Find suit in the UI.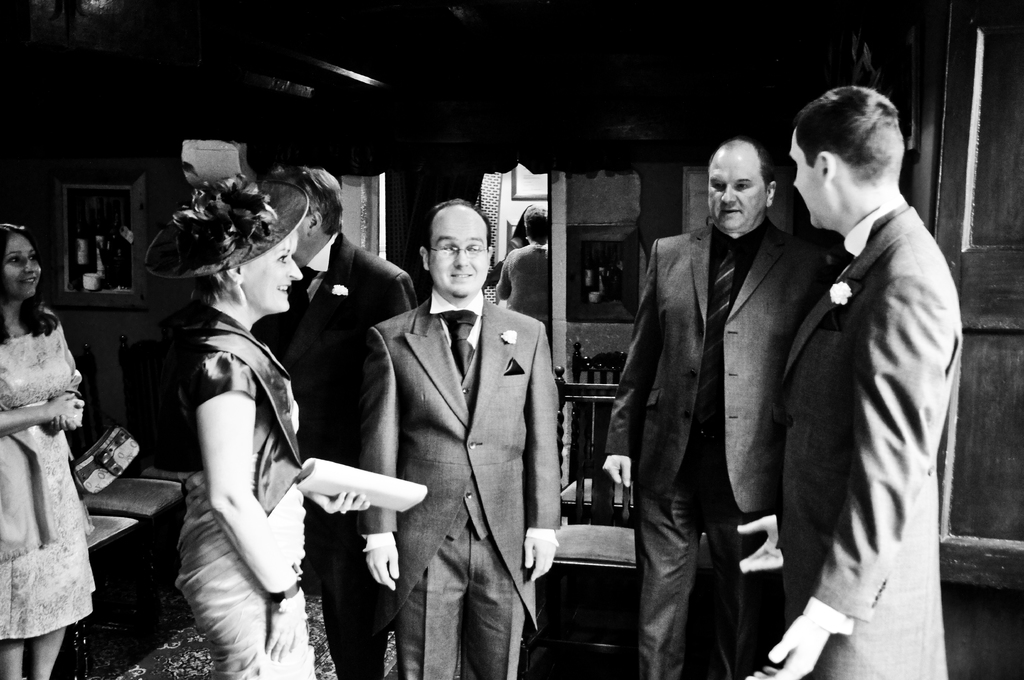
UI element at pyautogui.locateOnScreen(246, 225, 425, 679).
